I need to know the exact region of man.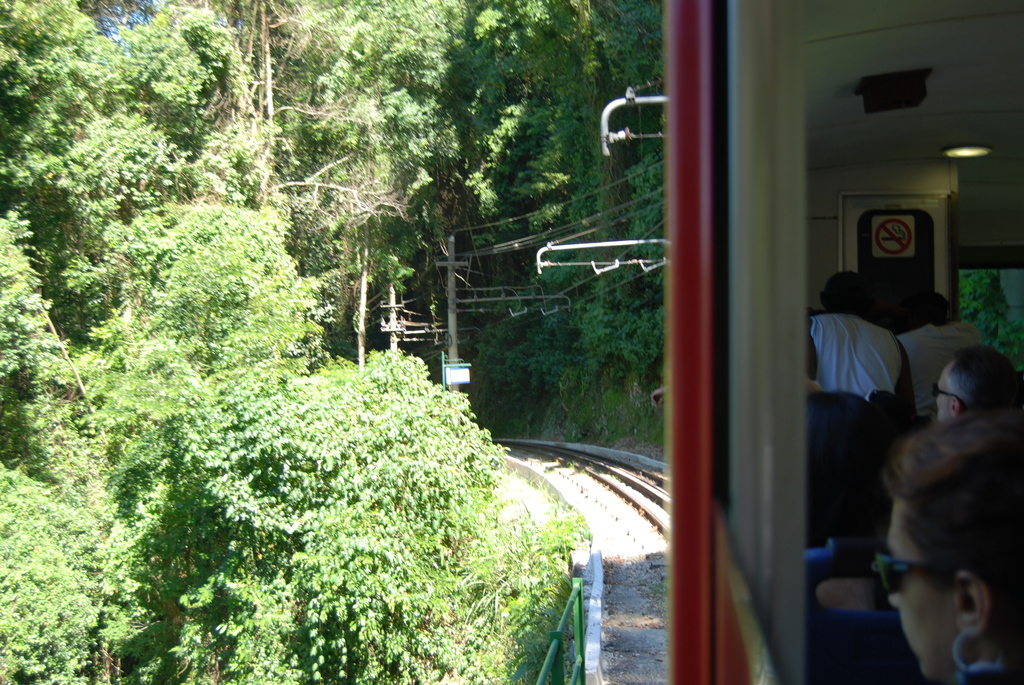
Region: box(931, 348, 1021, 418).
